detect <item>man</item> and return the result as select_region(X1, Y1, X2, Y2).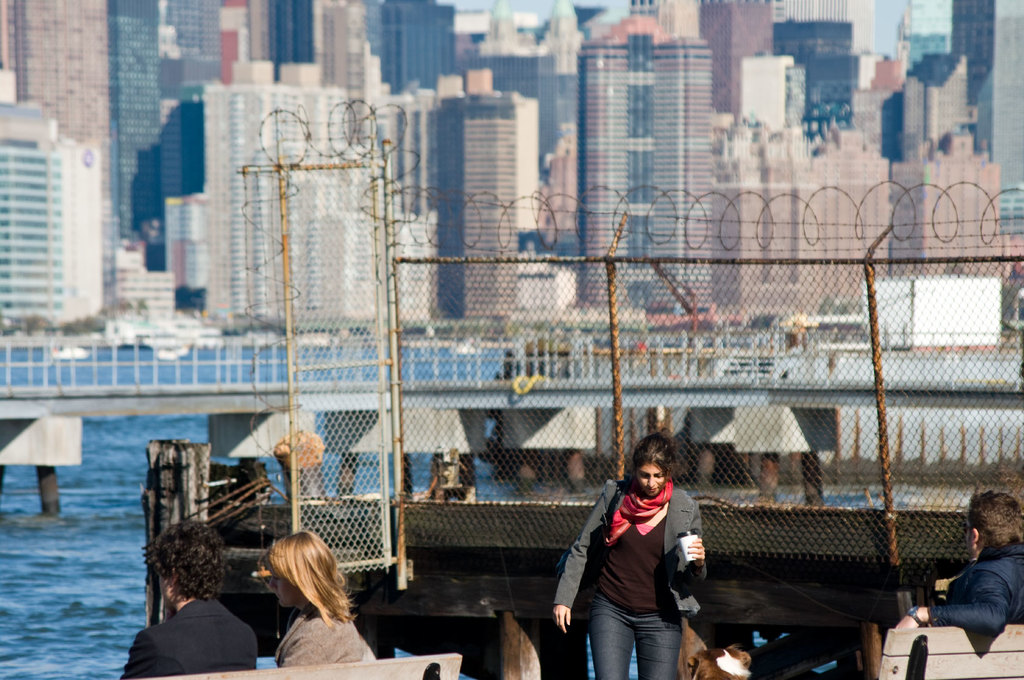
select_region(118, 524, 257, 679).
